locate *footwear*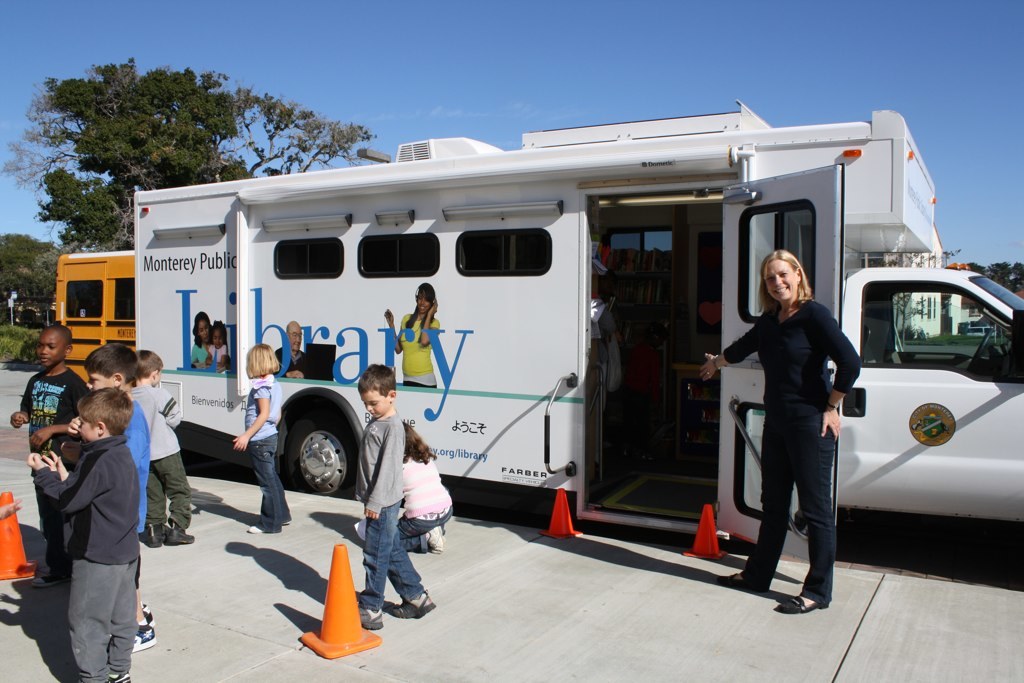
244, 521, 282, 536
